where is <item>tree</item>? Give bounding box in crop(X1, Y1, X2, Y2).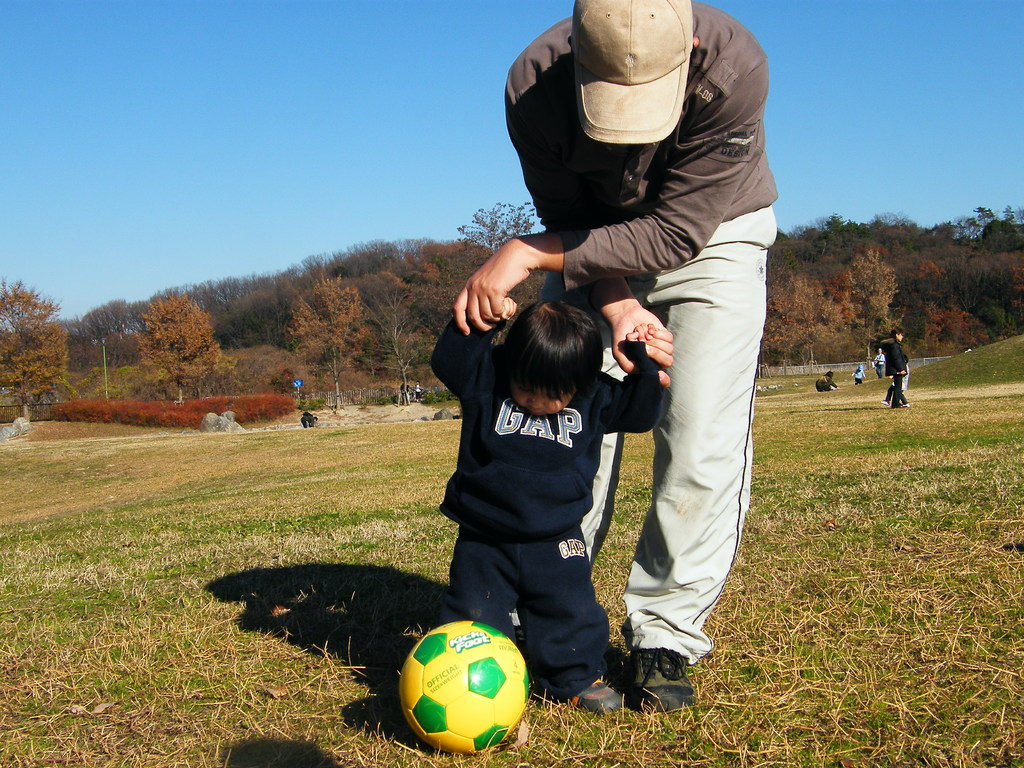
crop(129, 288, 232, 407).
